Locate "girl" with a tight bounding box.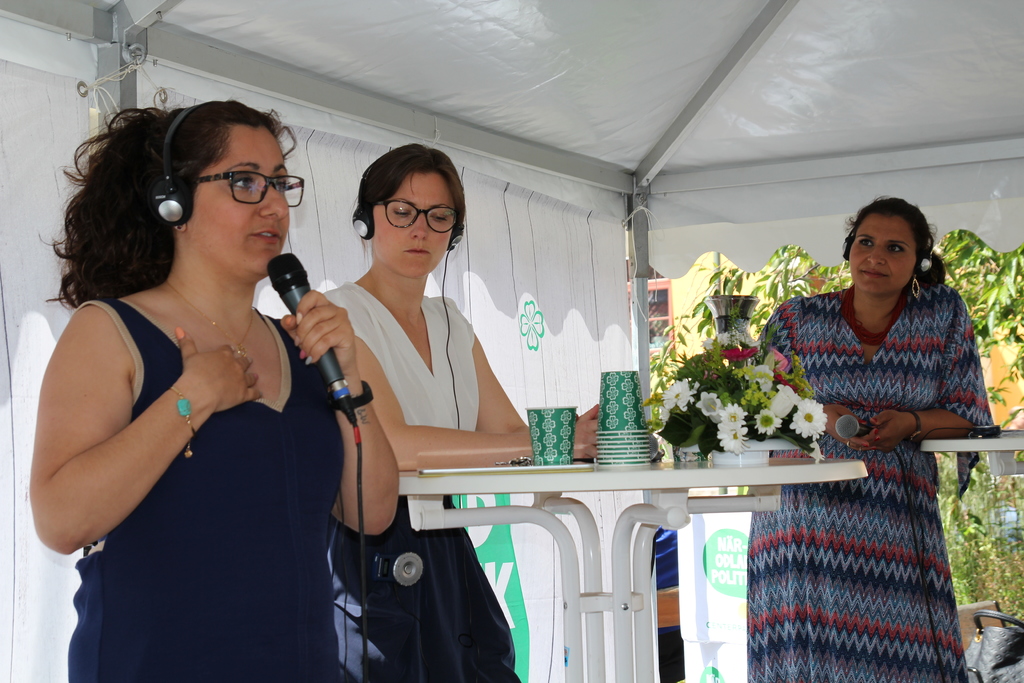
bbox=[326, 142, 600, 682].
